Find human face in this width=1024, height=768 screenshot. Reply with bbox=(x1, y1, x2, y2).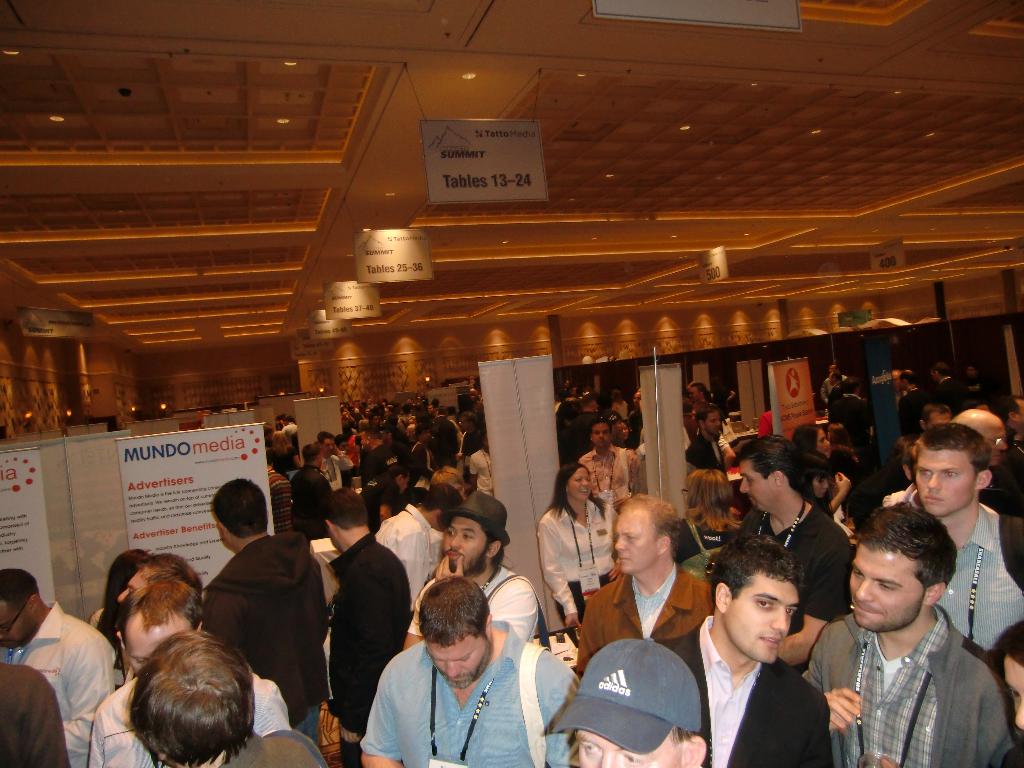
bbox=(121, 614, 195, 676).
